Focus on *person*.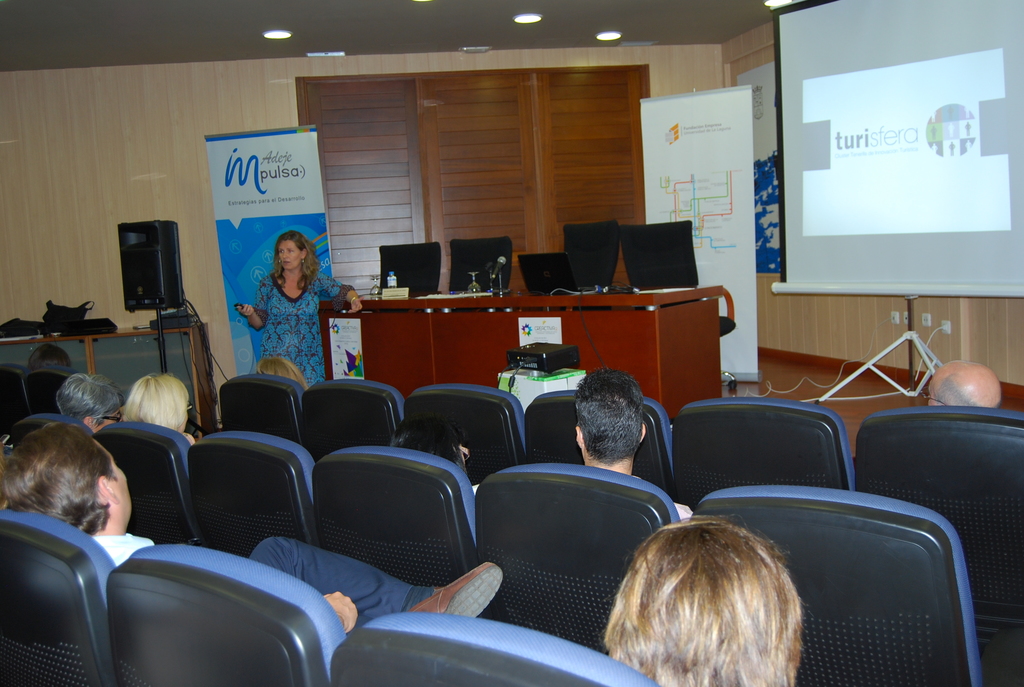
Focused at <box>255,359,318,397</box>.
